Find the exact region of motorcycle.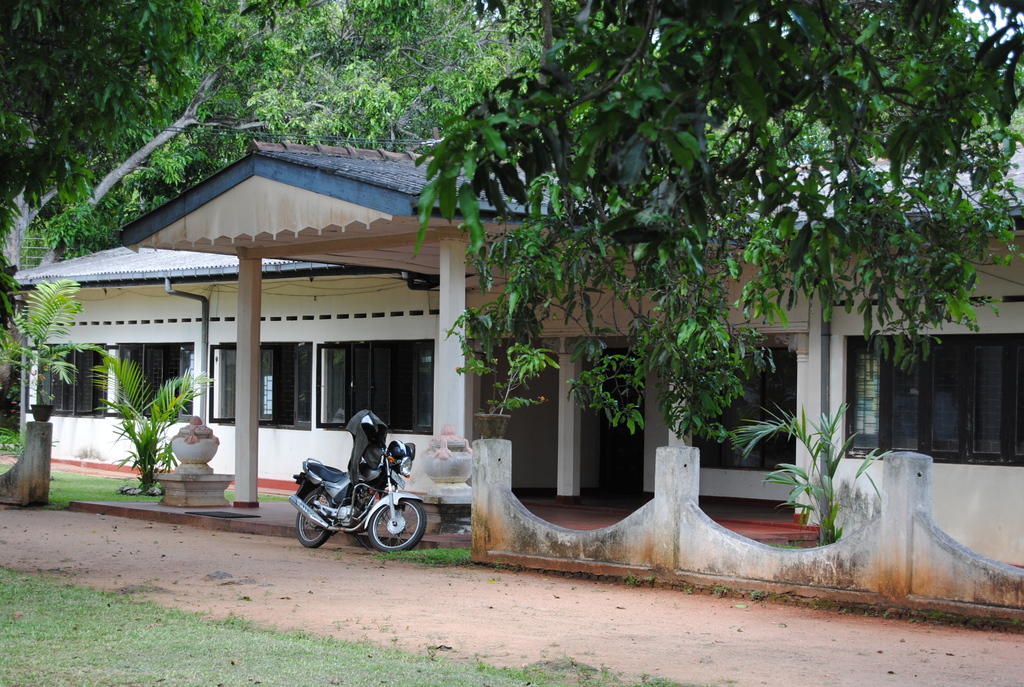
Exact region: x1=287 y1=435 x2=430 y2=555.
